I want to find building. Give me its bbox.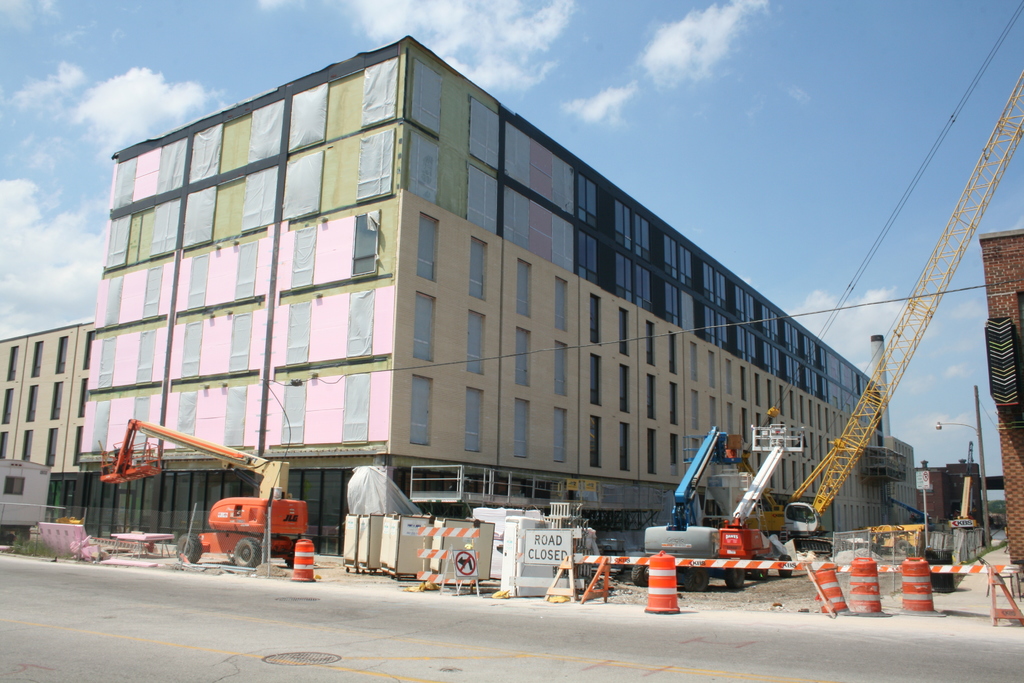
886,439,920,524.
